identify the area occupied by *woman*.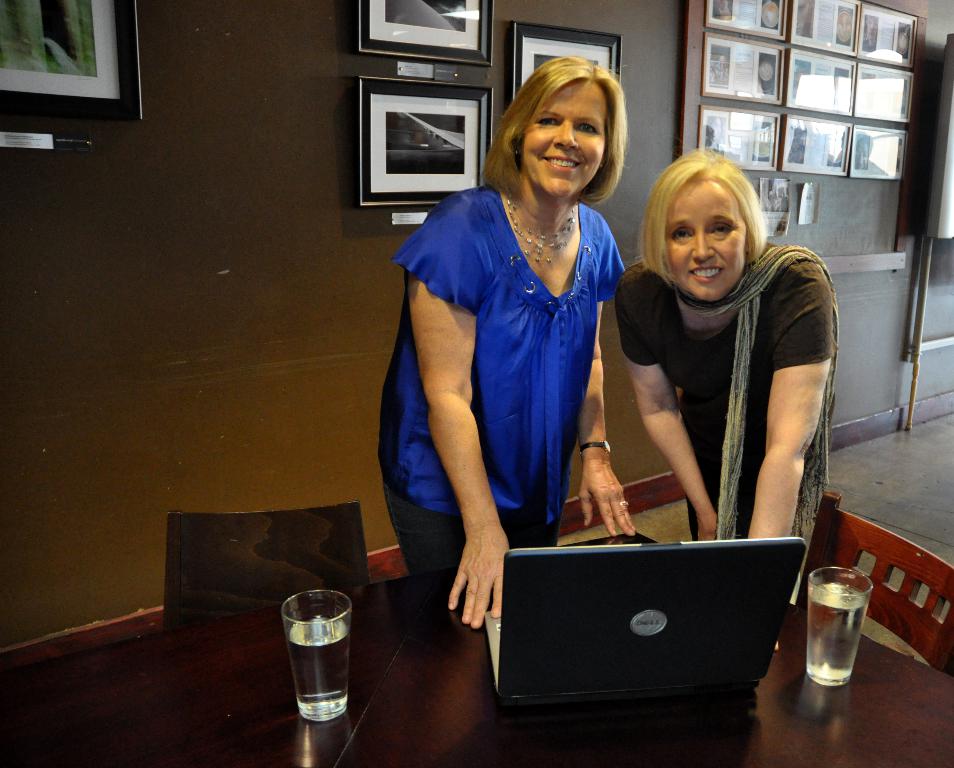
Area: (x1=373, y1=51, x2=641, y2=640).
